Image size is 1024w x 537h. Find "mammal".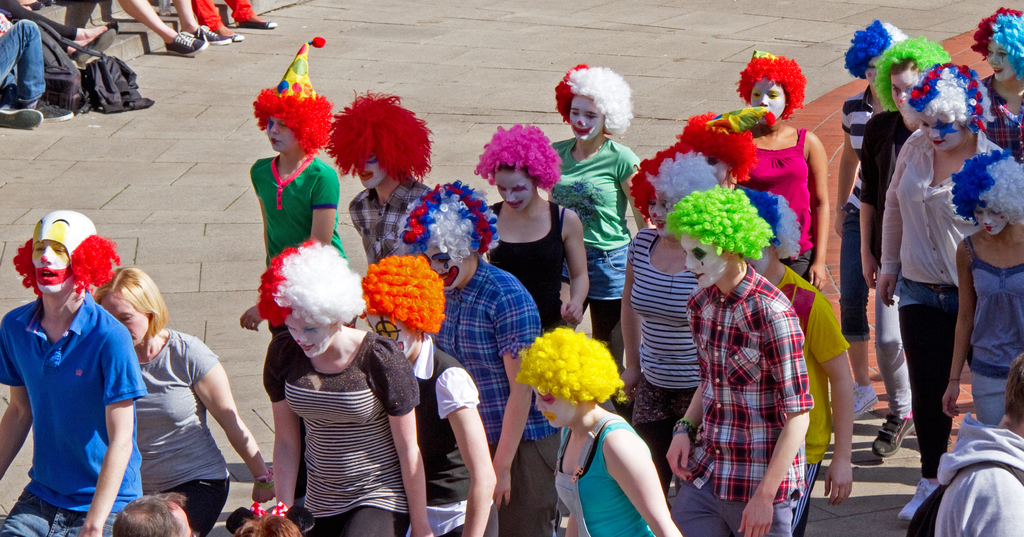
box=[320, 83, 435, 270].
